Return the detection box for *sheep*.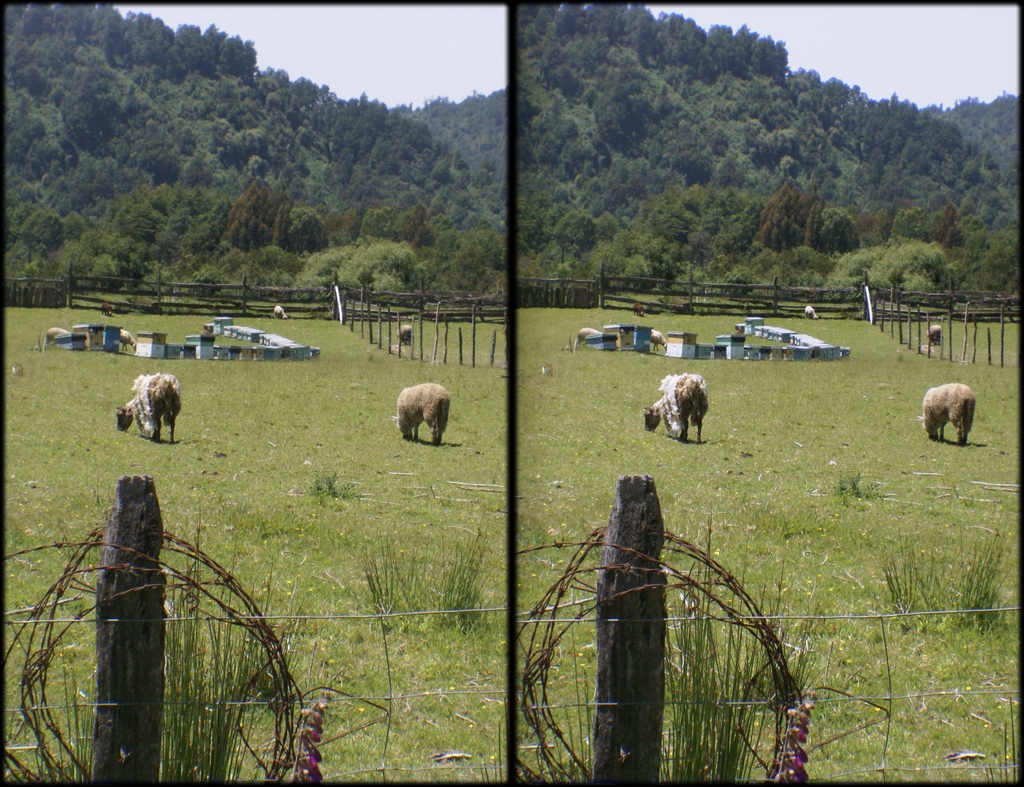
<bbox>920, 380, 975, 441</bbox>.
